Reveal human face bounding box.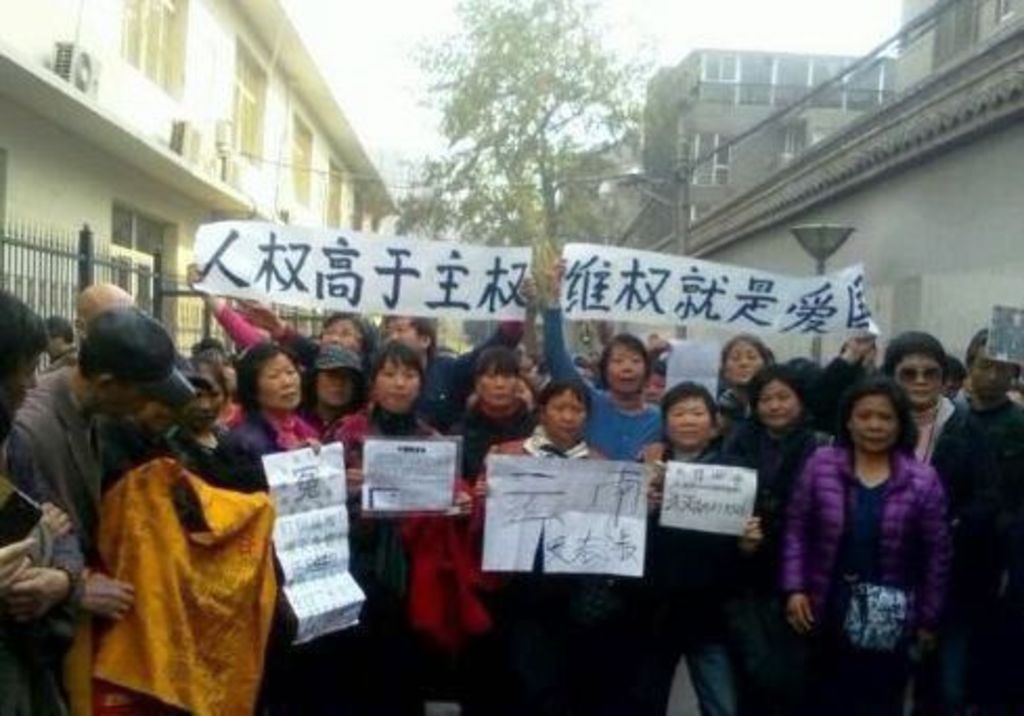
Revealed: 312,316,358,352.
